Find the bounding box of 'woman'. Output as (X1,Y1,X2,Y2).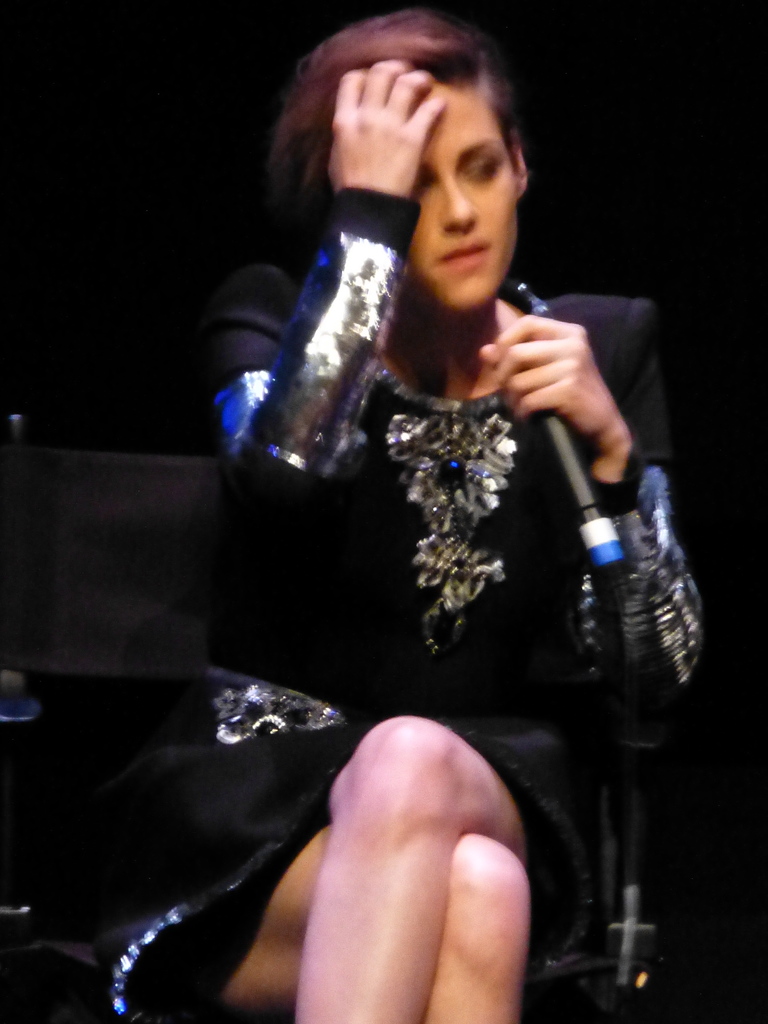
(159,0,692,1005).
